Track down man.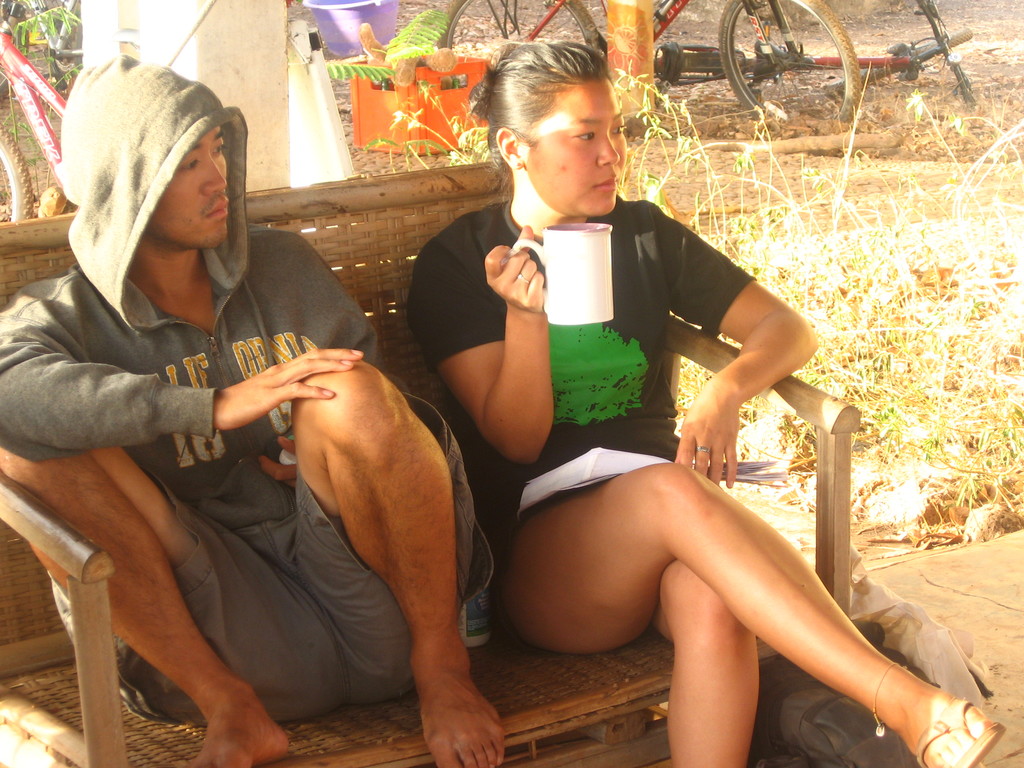
Tracked to <box>36,56,500,762</box>.
